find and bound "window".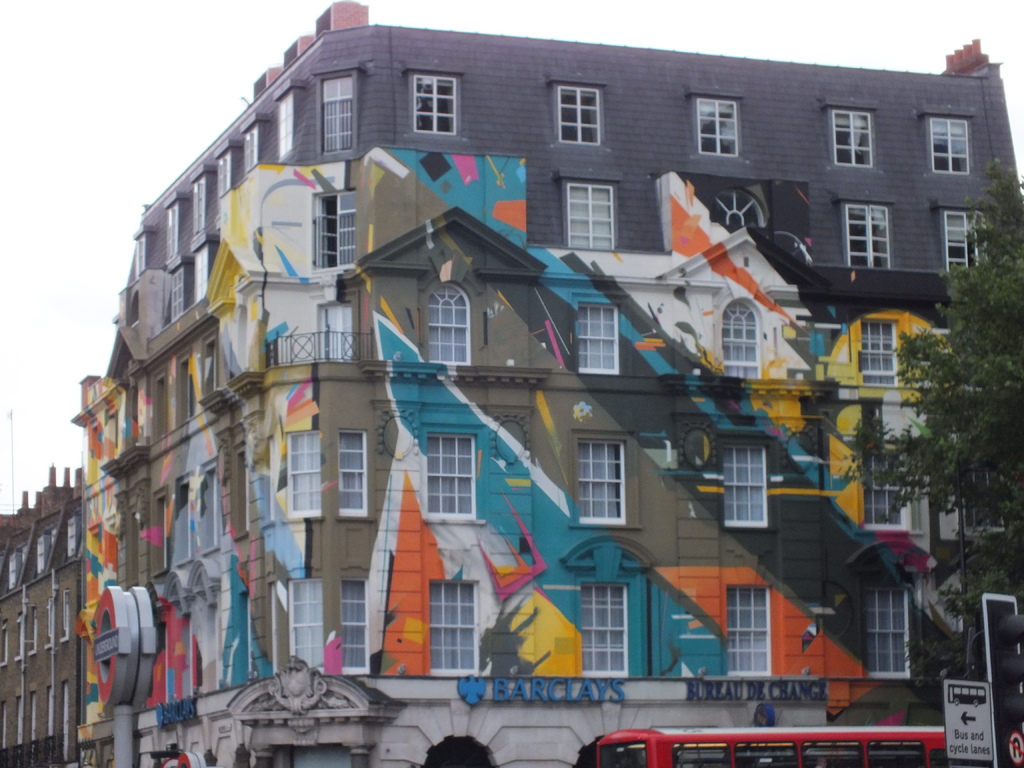
Bound: [321, 78, 353, 154].
